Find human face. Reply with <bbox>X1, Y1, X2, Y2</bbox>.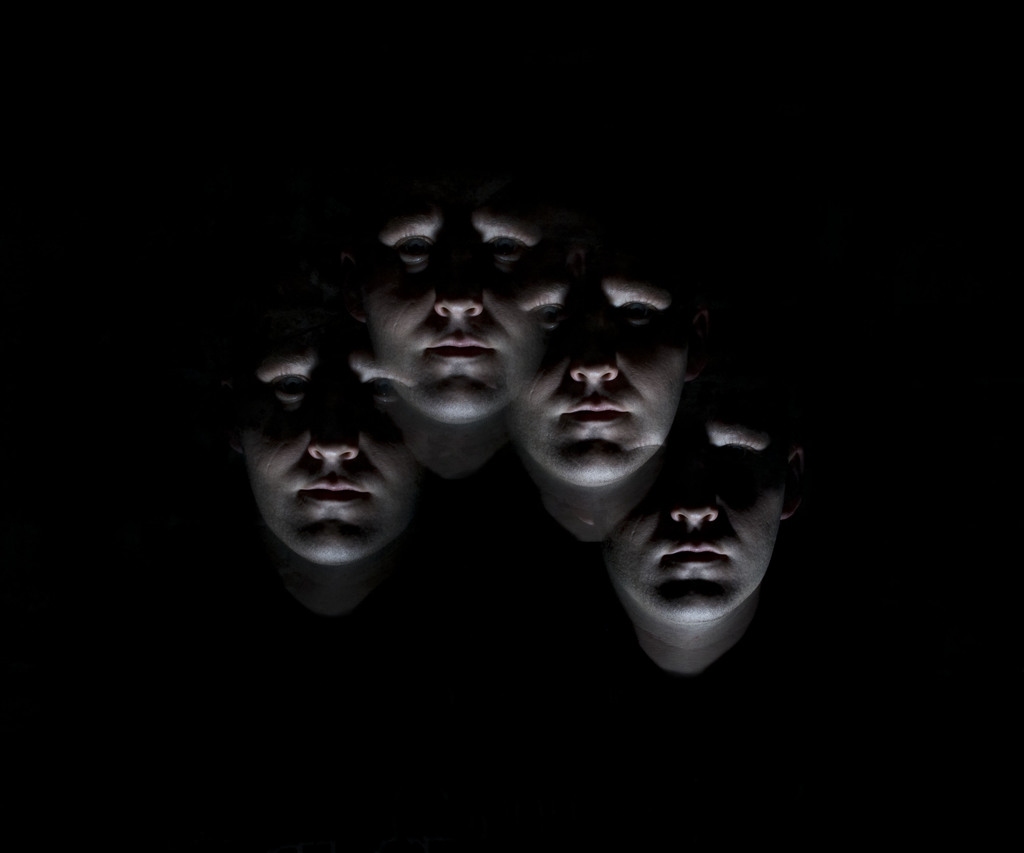
<bbox>607, 394, 787, 625</bbox>.
